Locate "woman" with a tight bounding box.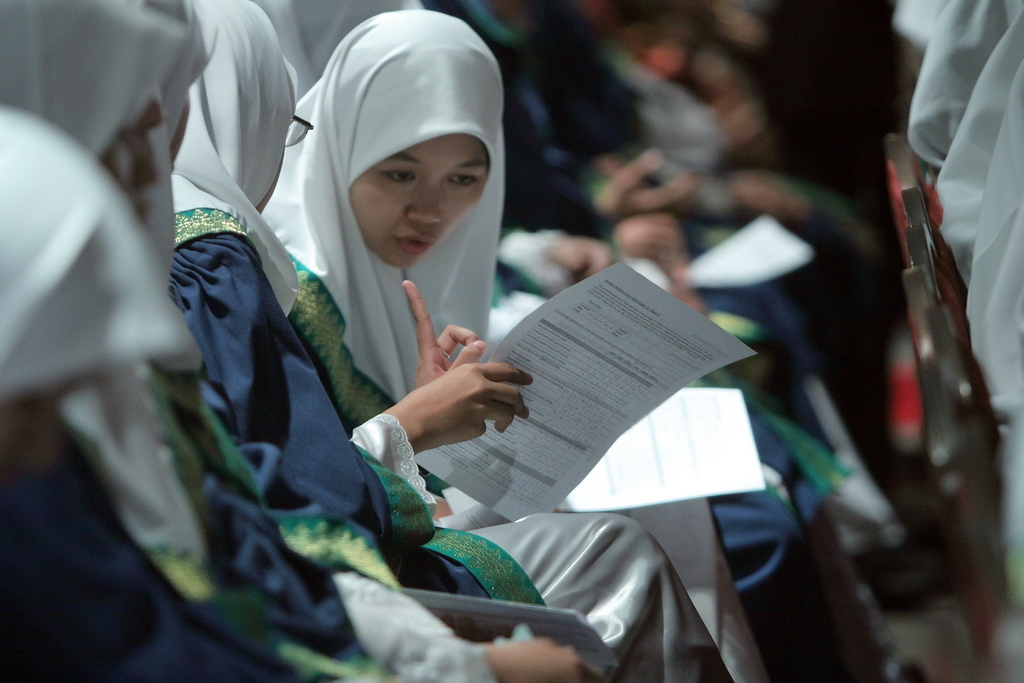
[x1=159, y1=0, x2=614, y2=682].
